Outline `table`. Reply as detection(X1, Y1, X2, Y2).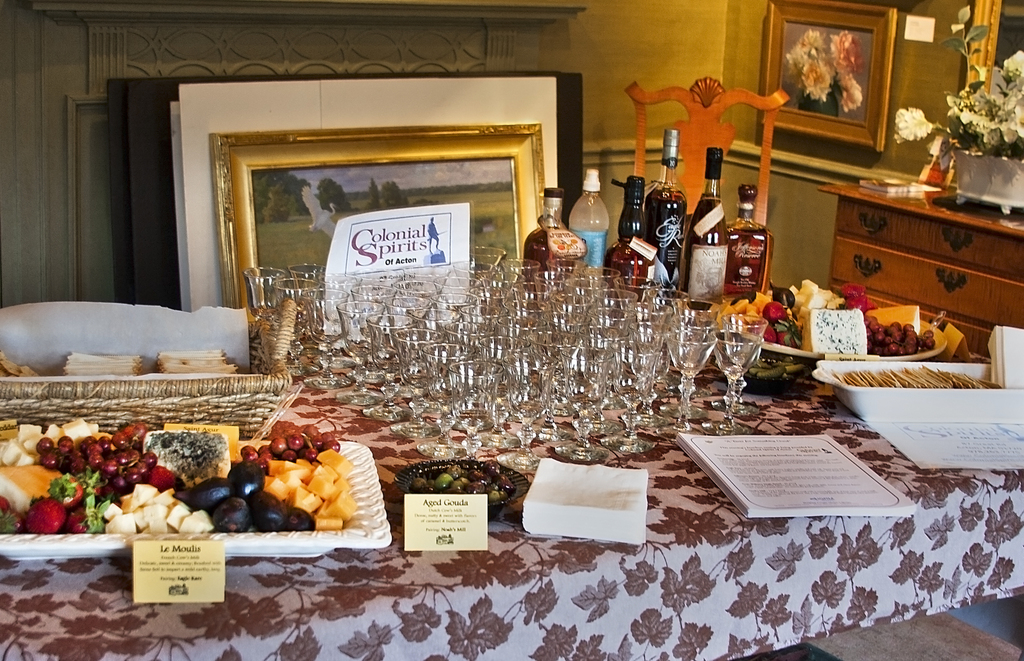
detection(0, 322, 1023, 660).
